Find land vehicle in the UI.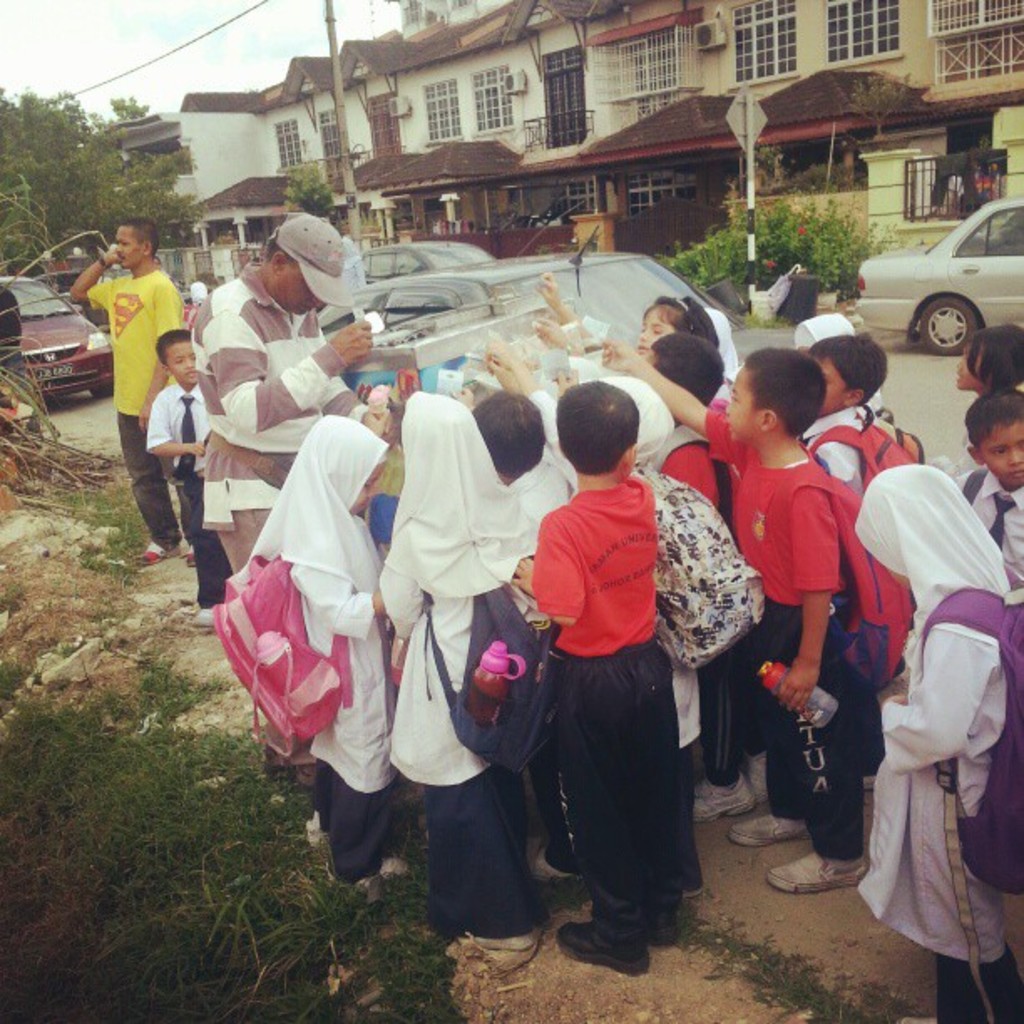
UI element at bbox(840, 196, 1023, 363).
